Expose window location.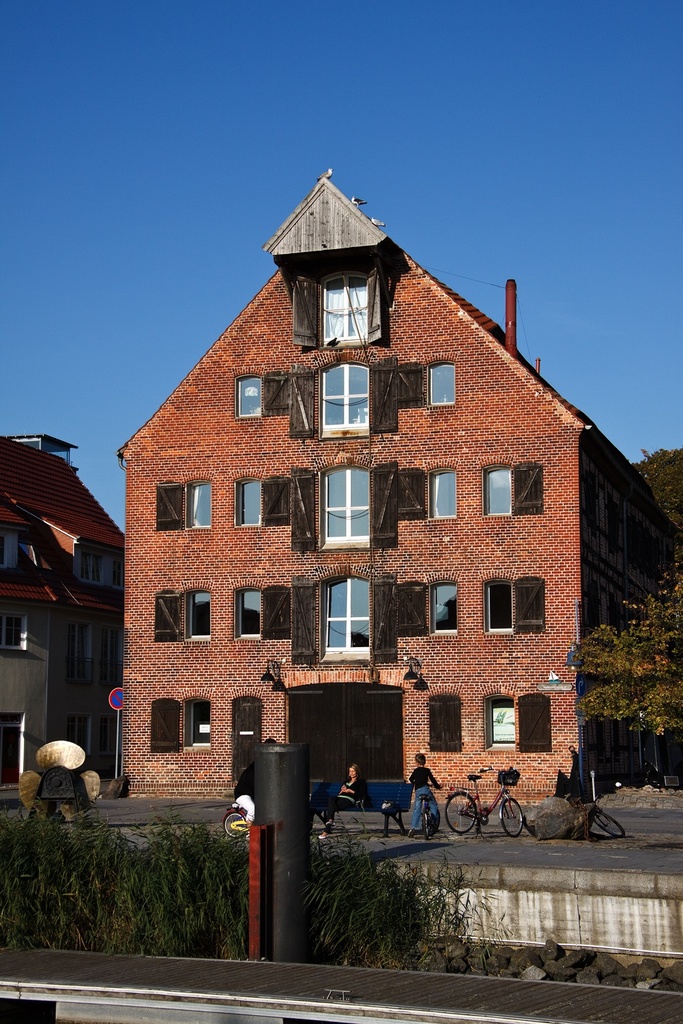
Exposed at 137 694 217 752.
